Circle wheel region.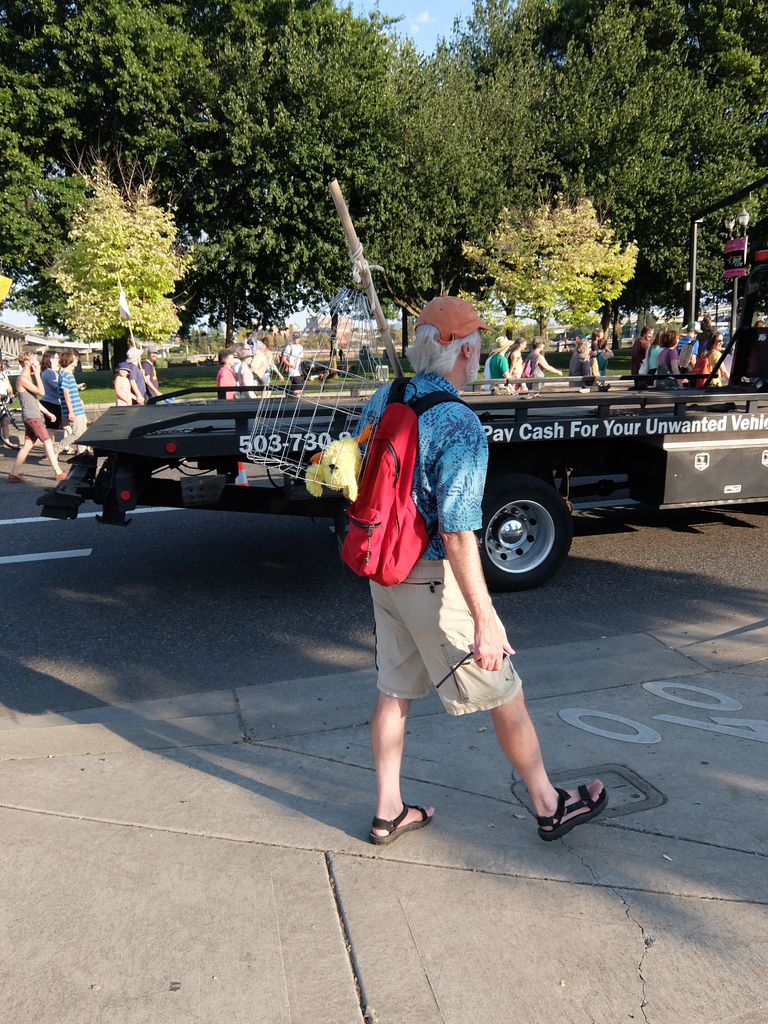
Region: <bbox>491, 484, 579, 585</bbox>.
